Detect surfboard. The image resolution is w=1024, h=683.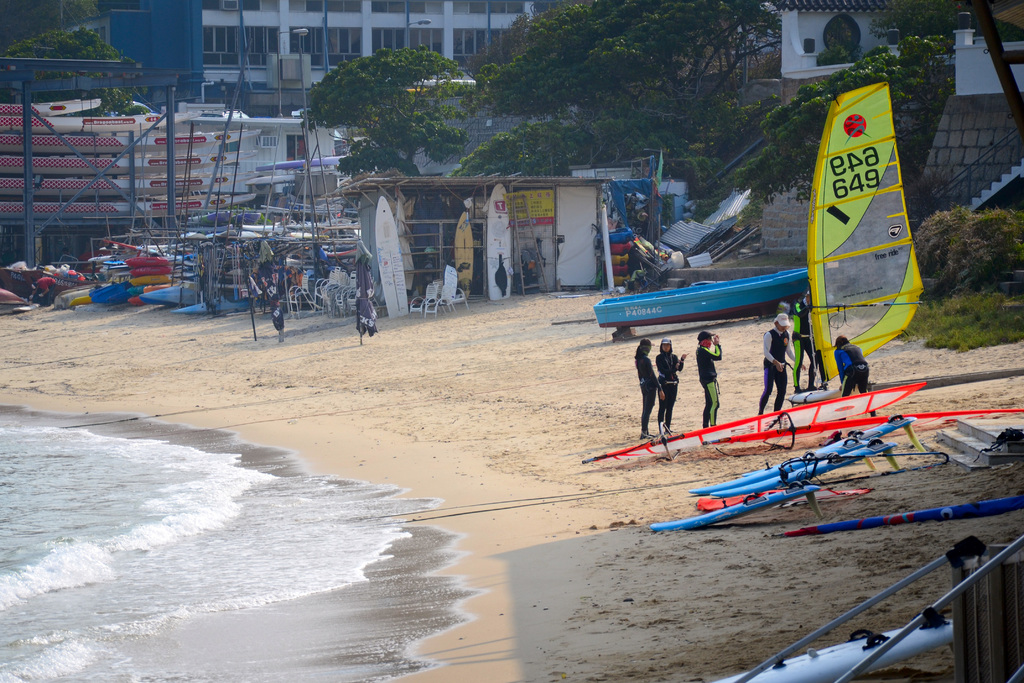
376/195/410/322.
